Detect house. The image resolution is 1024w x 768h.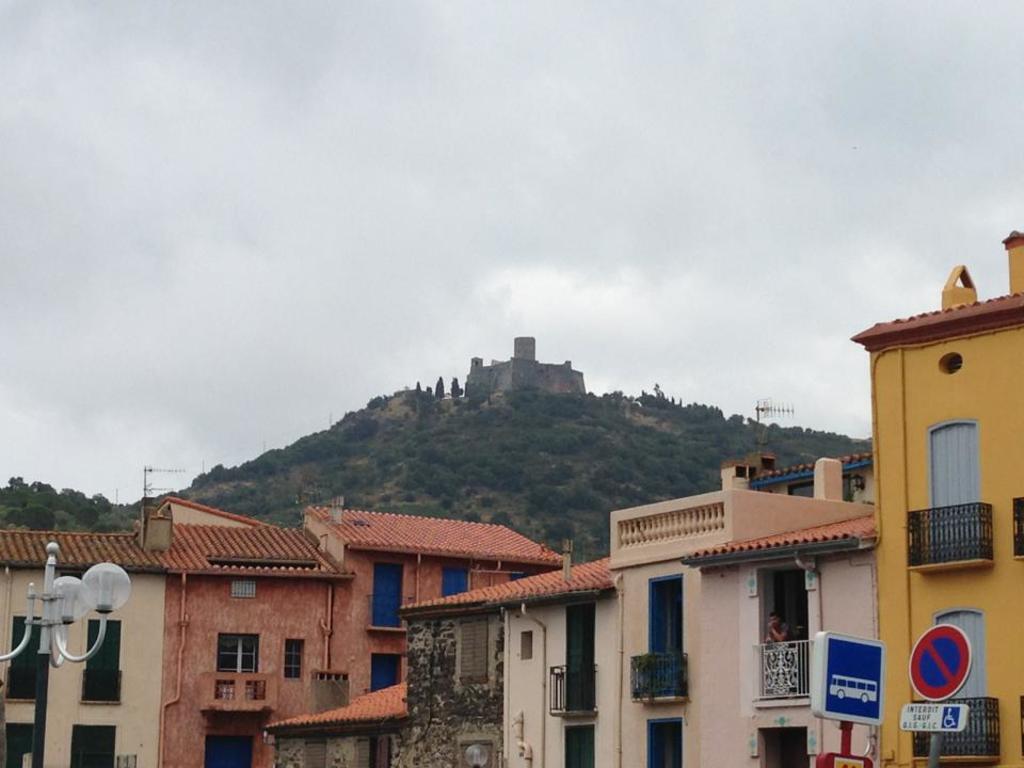
rect(339, 514, 561, 688).
